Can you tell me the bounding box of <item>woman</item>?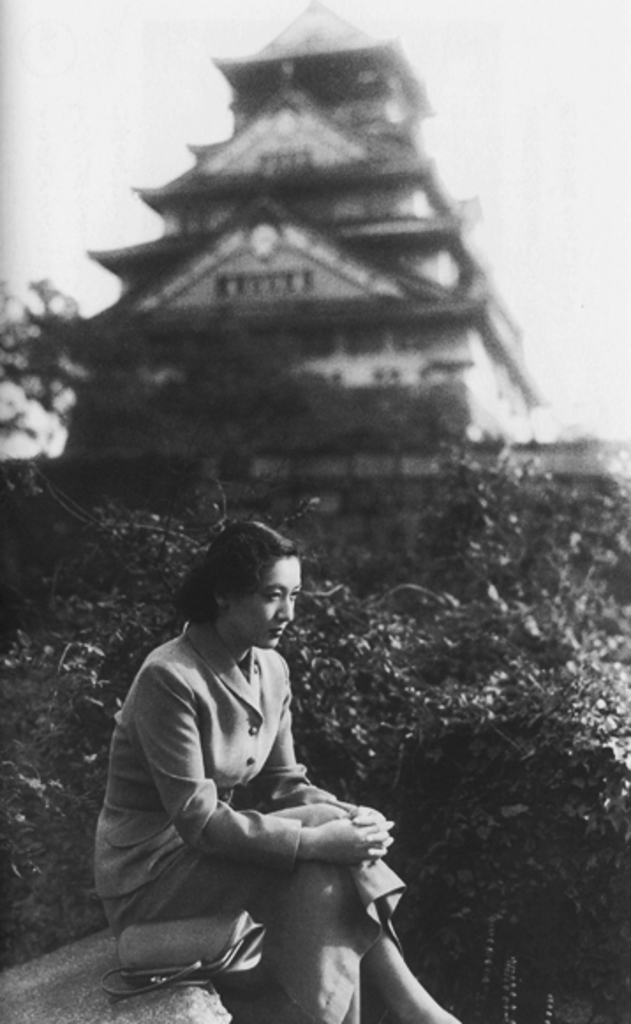
bbox=(60, 508, 469, 1022).
